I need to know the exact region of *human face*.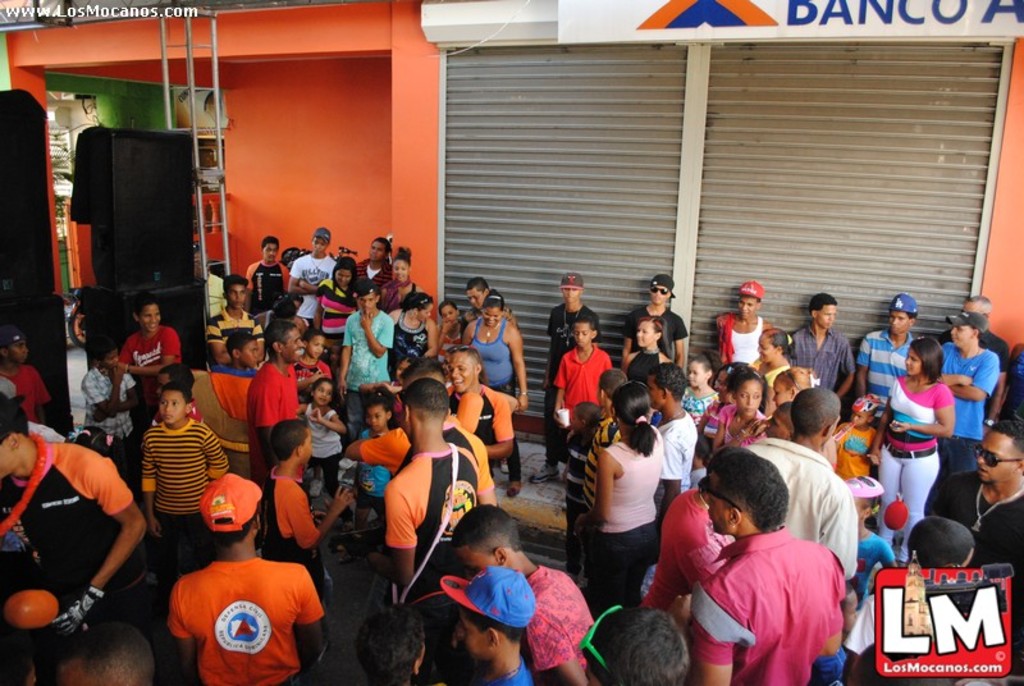
Region: bbox=[756, 337, 773, 363].
